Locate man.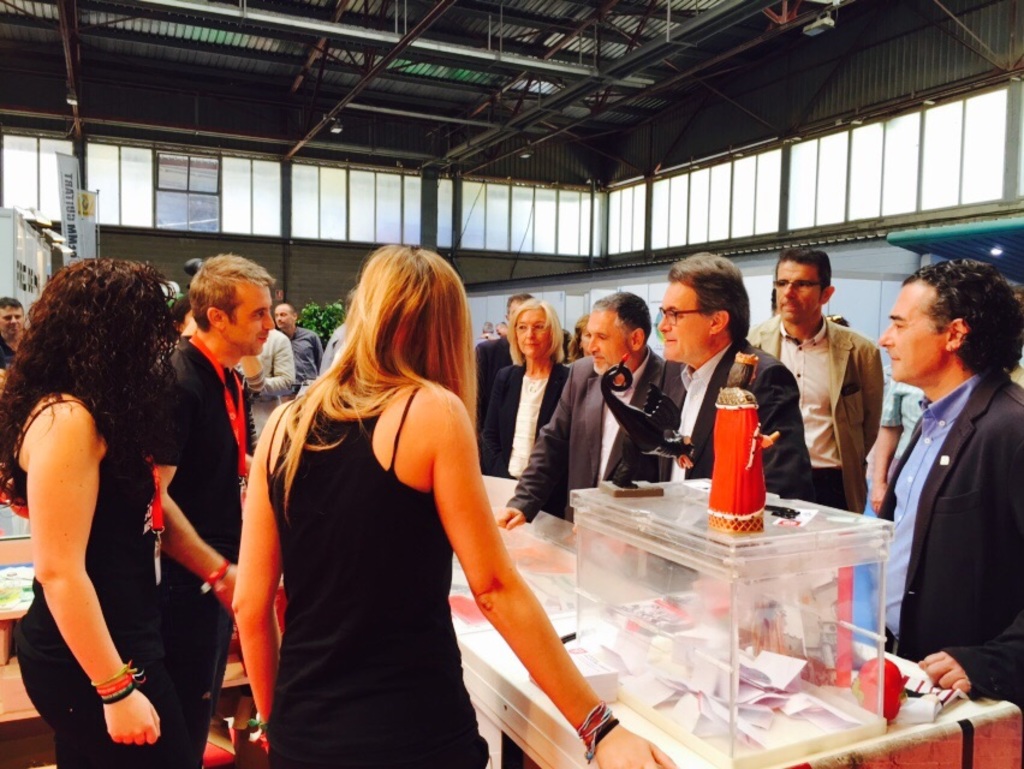
Bounding box: box(744, 245, 883, 511).
